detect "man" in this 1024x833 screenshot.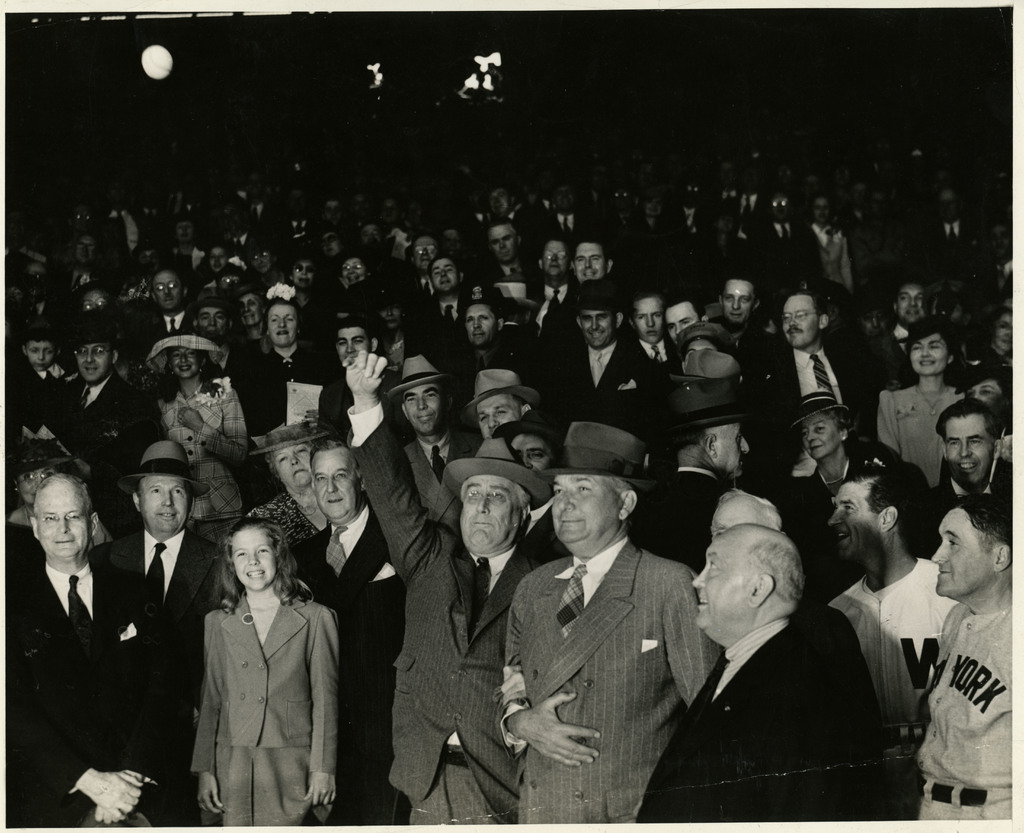
Detection: crop(913, 189, 982, 263).
